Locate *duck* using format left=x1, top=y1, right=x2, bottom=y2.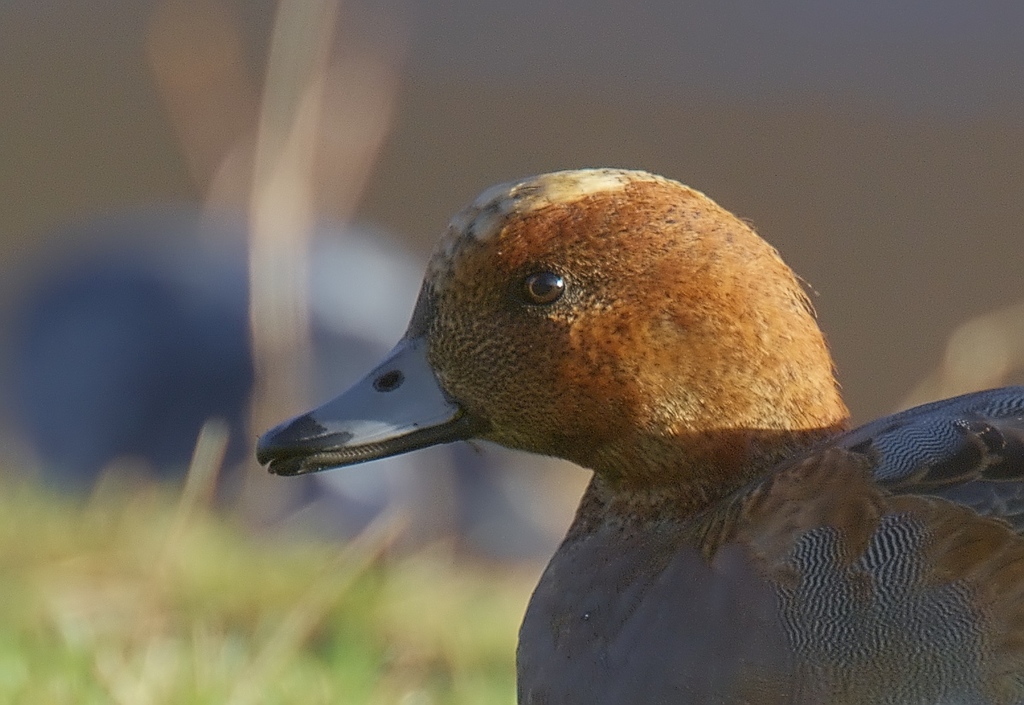
left=253, top=172, right=1023, bottom=704.
